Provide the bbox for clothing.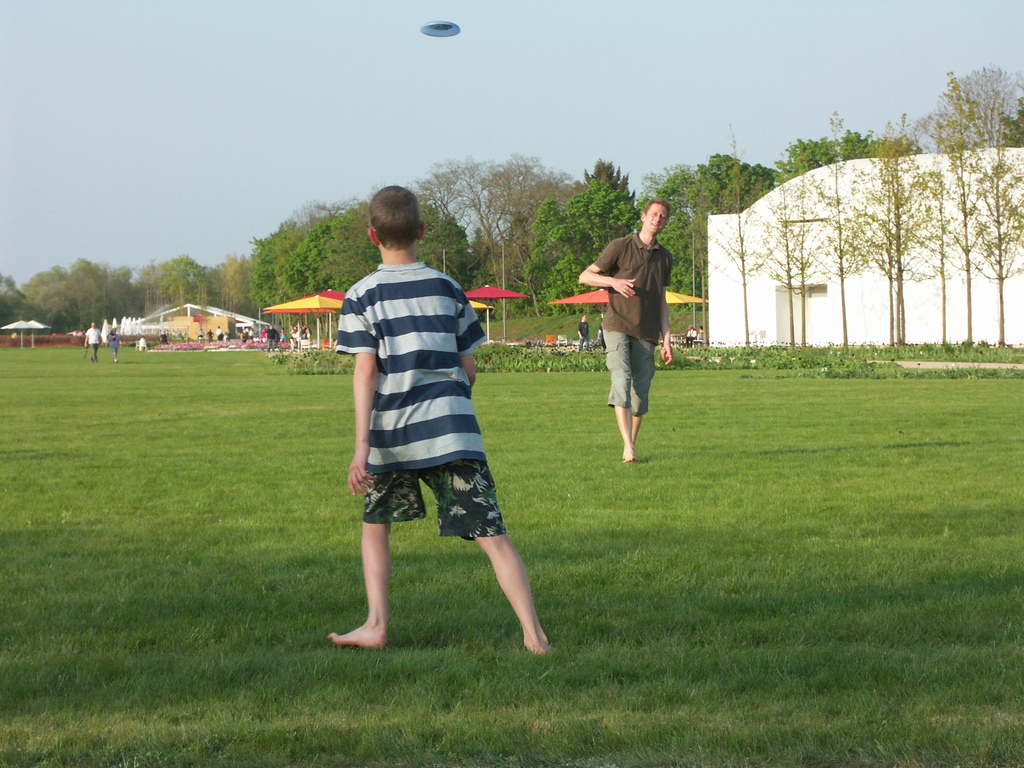
l=280, t=331, r=287, b=341.
